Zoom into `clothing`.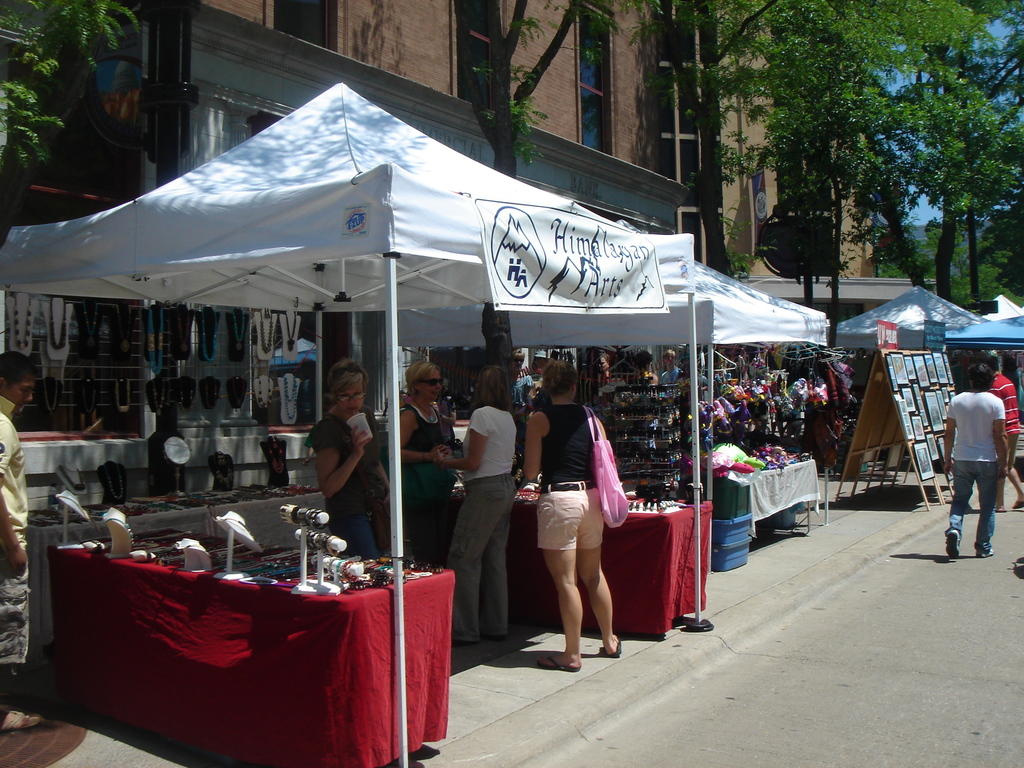
Zoom target: bbox(536, 405, 605, 548).
